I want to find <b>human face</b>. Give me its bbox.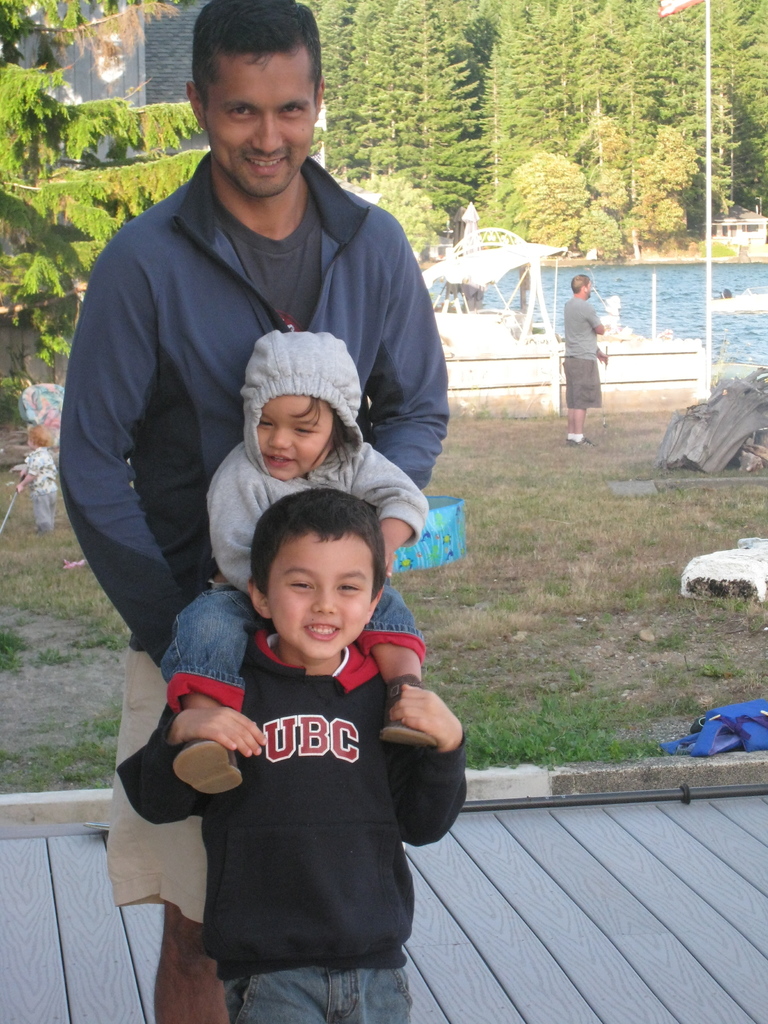
x1=257, y1=538, x2=383, y2=660.
